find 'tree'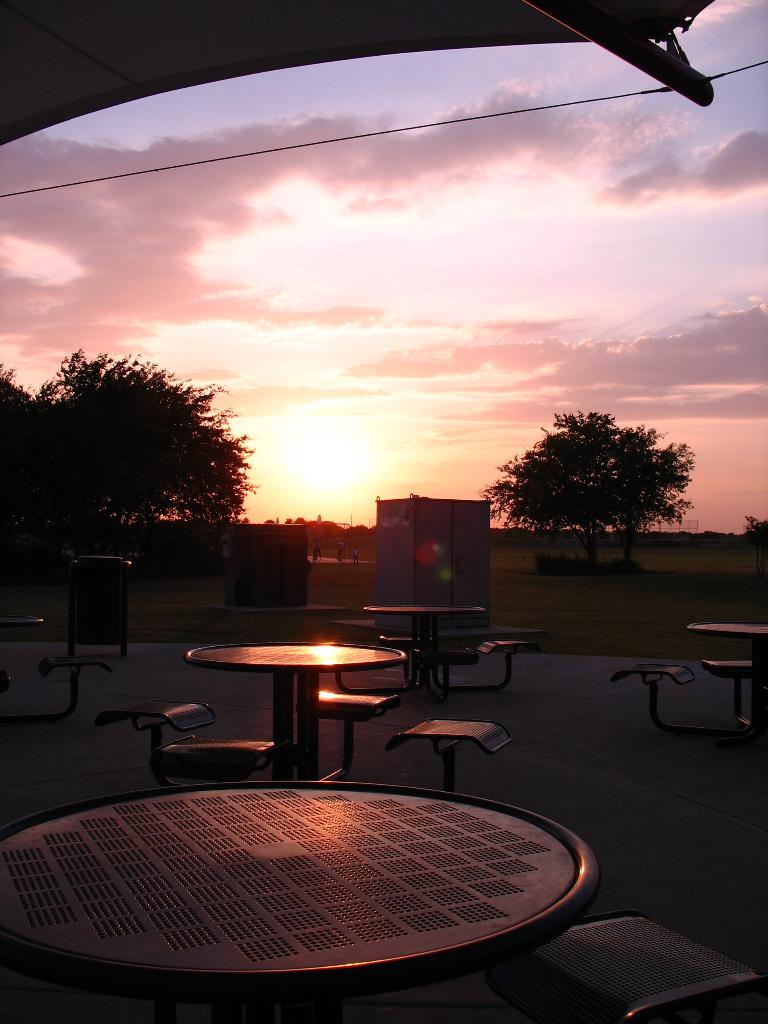
(left=490, top=390, right=696, bottom=558)
